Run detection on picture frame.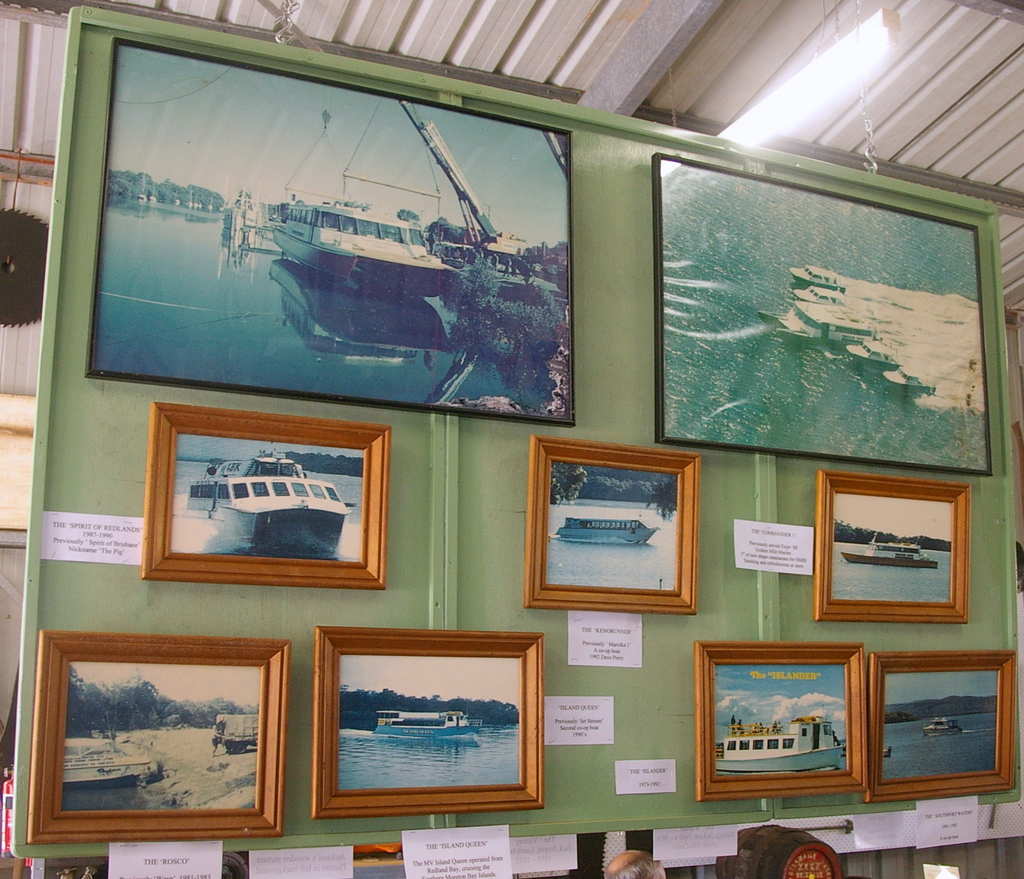
Result: 144/402/388/589.
